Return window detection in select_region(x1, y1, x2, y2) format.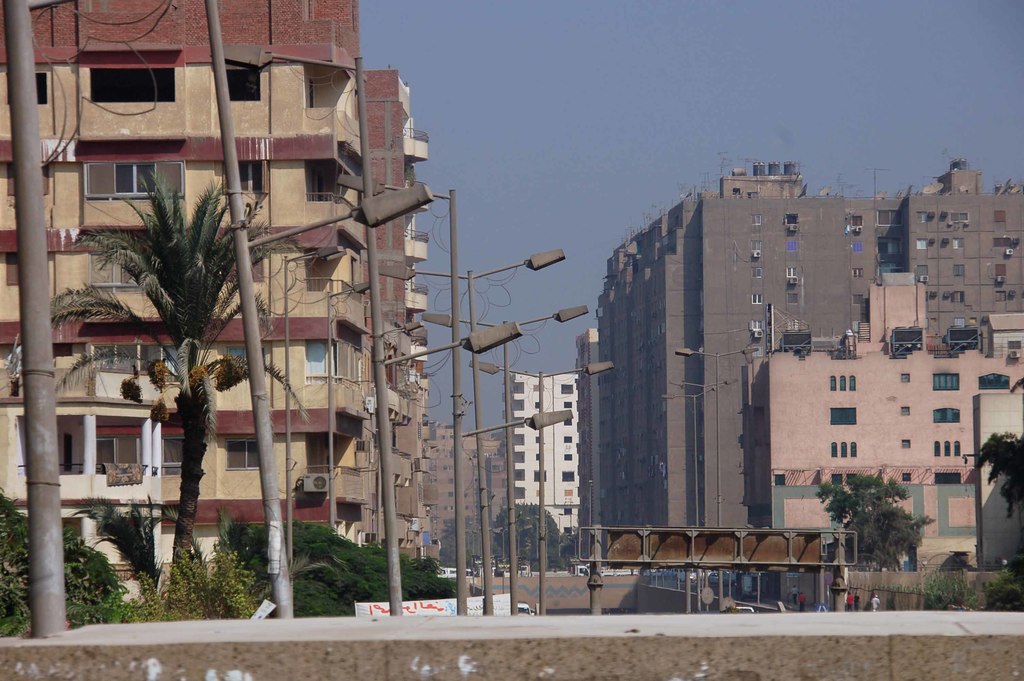
select_region(751, 293, 762, 305).
